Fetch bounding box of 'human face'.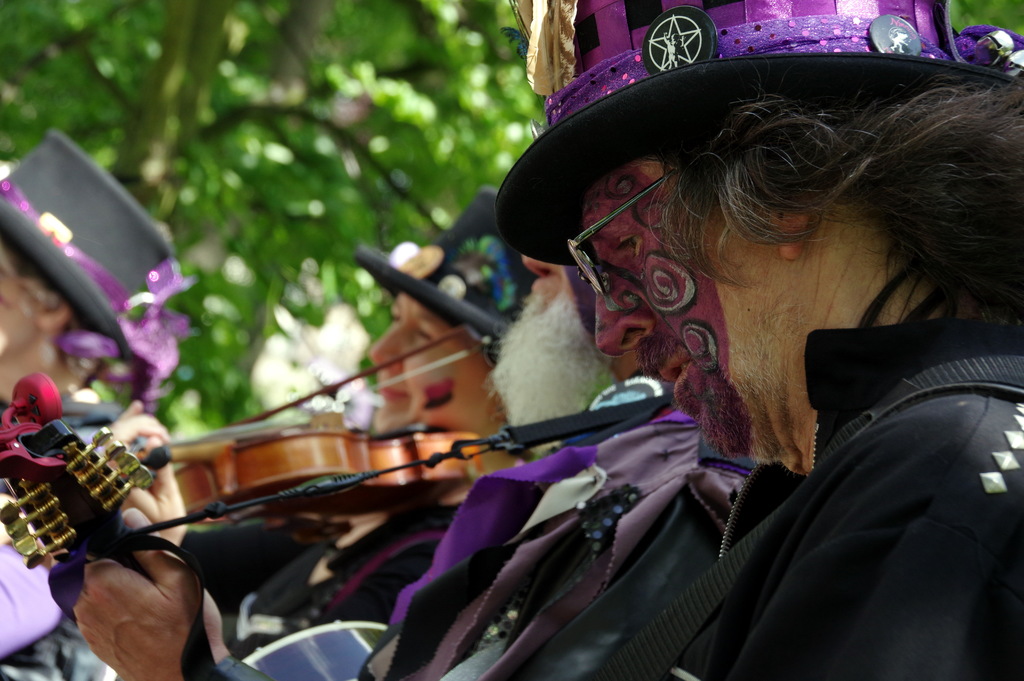
Bbox: <bbox>519, 256, 579, 329</bbox>.
